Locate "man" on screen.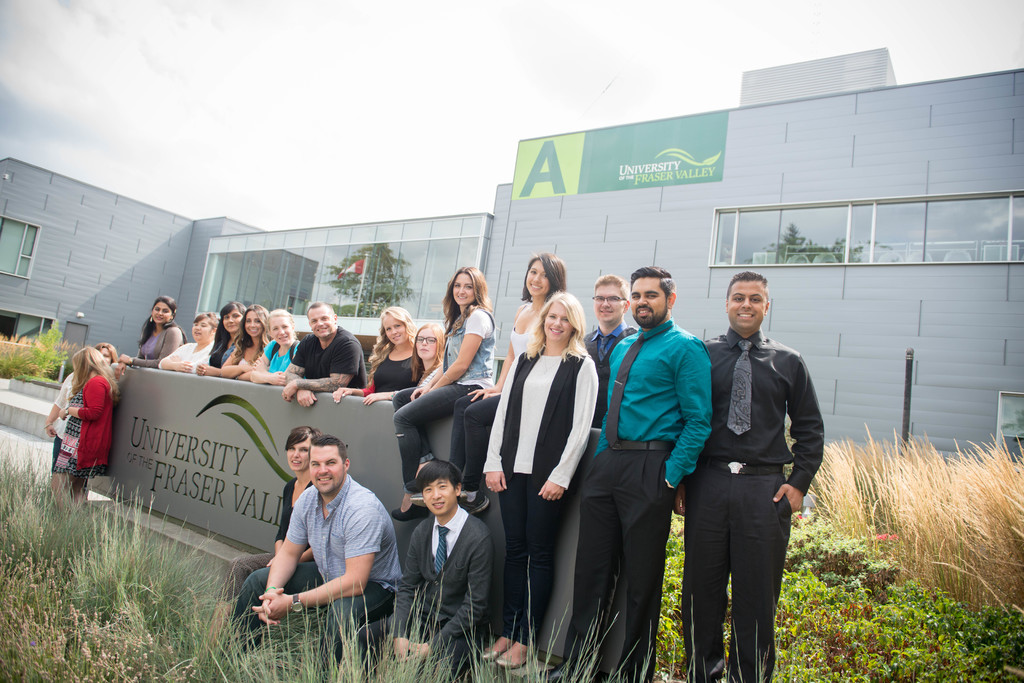
On screen at box=[588, 273, 643, 438].
